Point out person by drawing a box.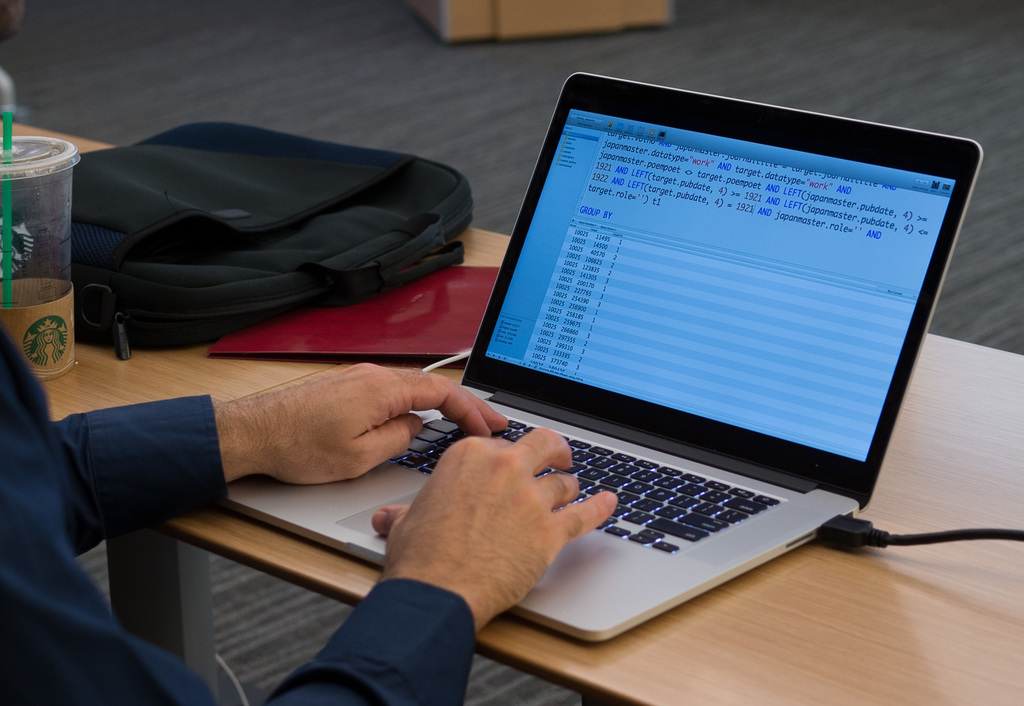
bbox=(0, 305, 619, 705).
